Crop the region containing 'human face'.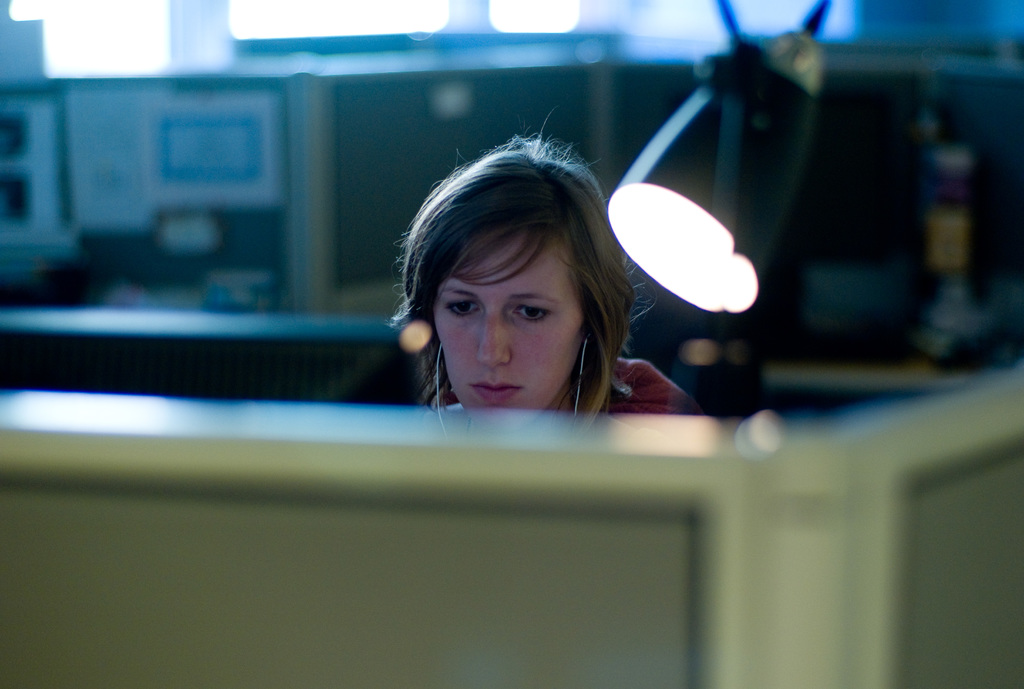
Crop region: 430, 227, 581, 432.
